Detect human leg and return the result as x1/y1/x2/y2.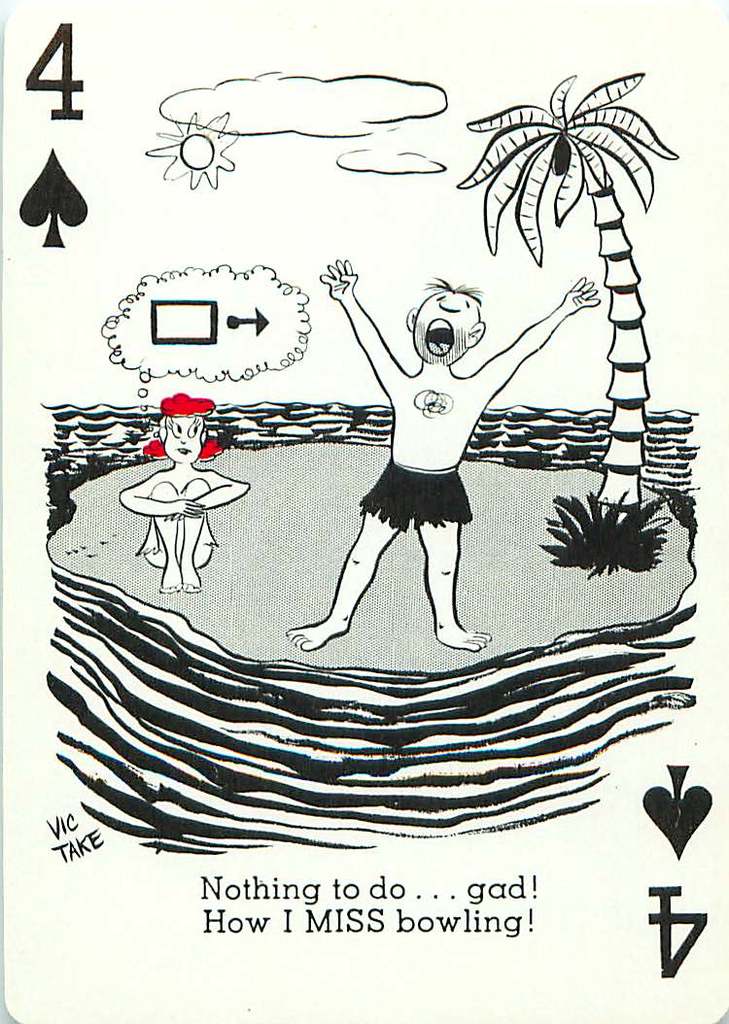
144/483/183/586.
